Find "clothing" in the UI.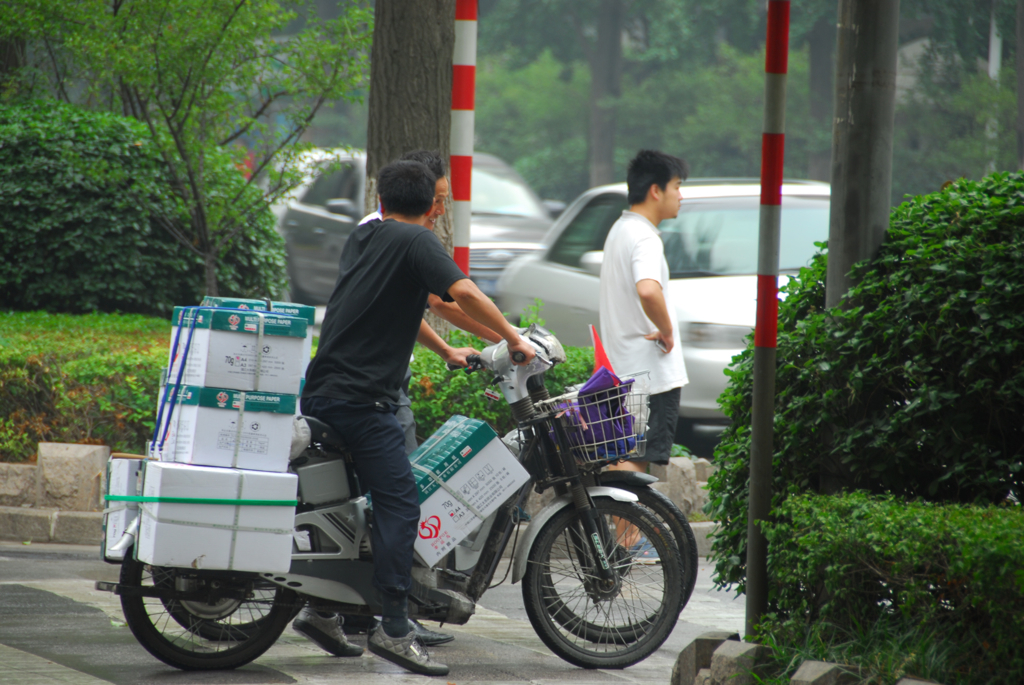
UI element at [301, 216, 470, 613].
